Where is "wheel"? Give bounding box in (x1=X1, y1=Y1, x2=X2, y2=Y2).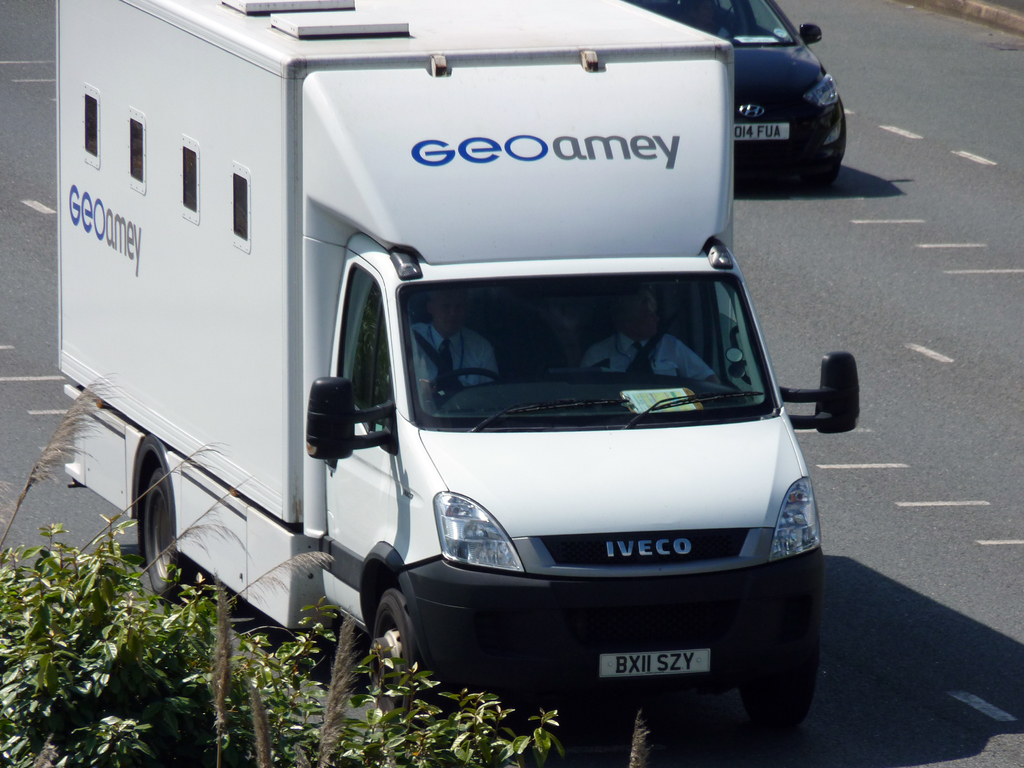
(x1=108, y1=434, x2=161, y2=596).
